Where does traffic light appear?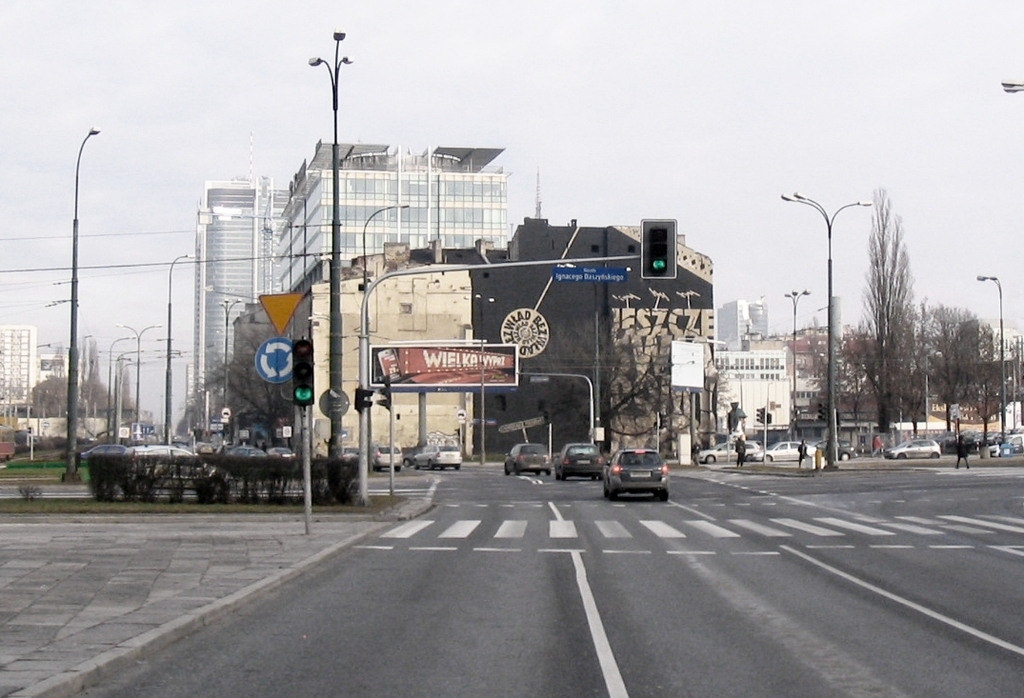
Appears at BBox(354, 385, 374, 412).
